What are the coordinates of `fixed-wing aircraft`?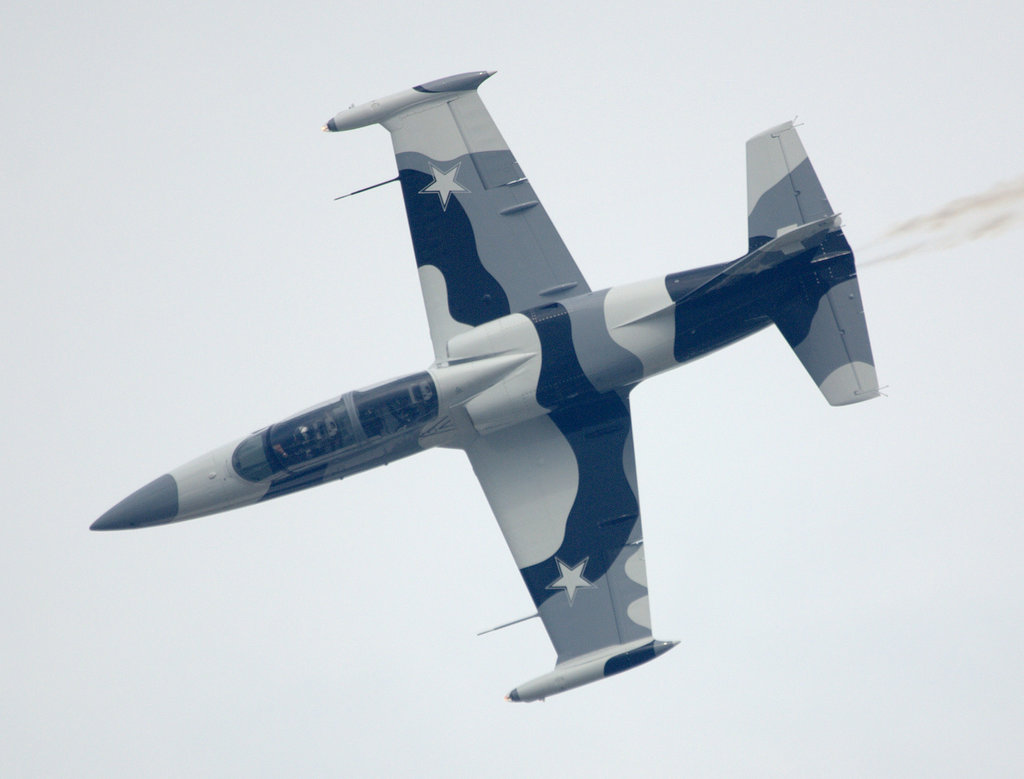
x1=83 y1=65 x2=886 y2=706.
